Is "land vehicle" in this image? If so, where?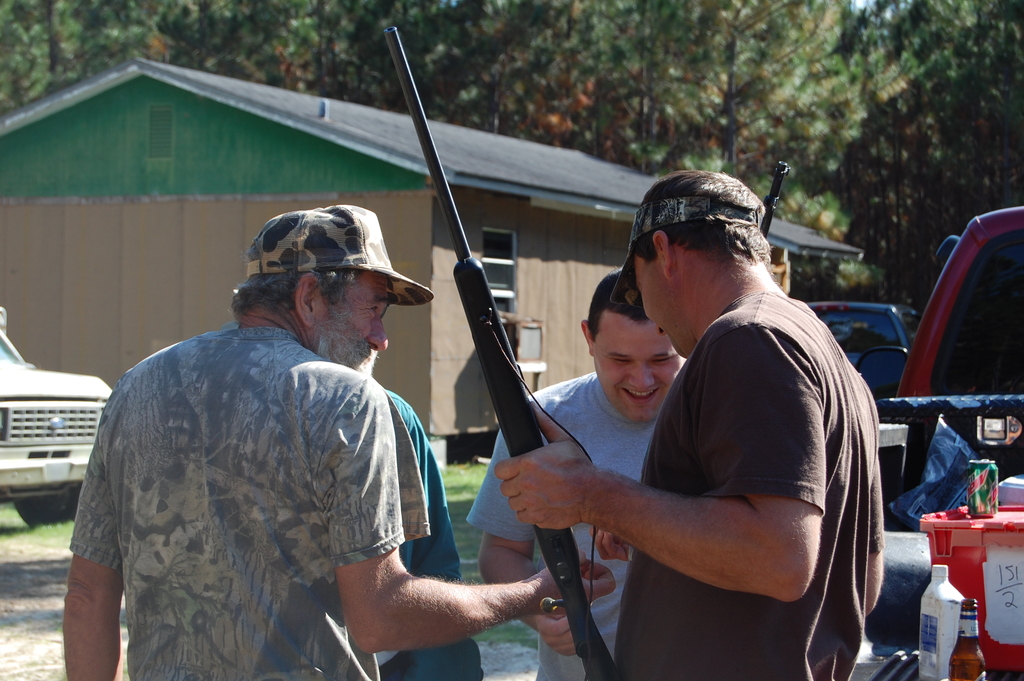
Yes, at [left=811, top=299, right=924, bottom=372].
